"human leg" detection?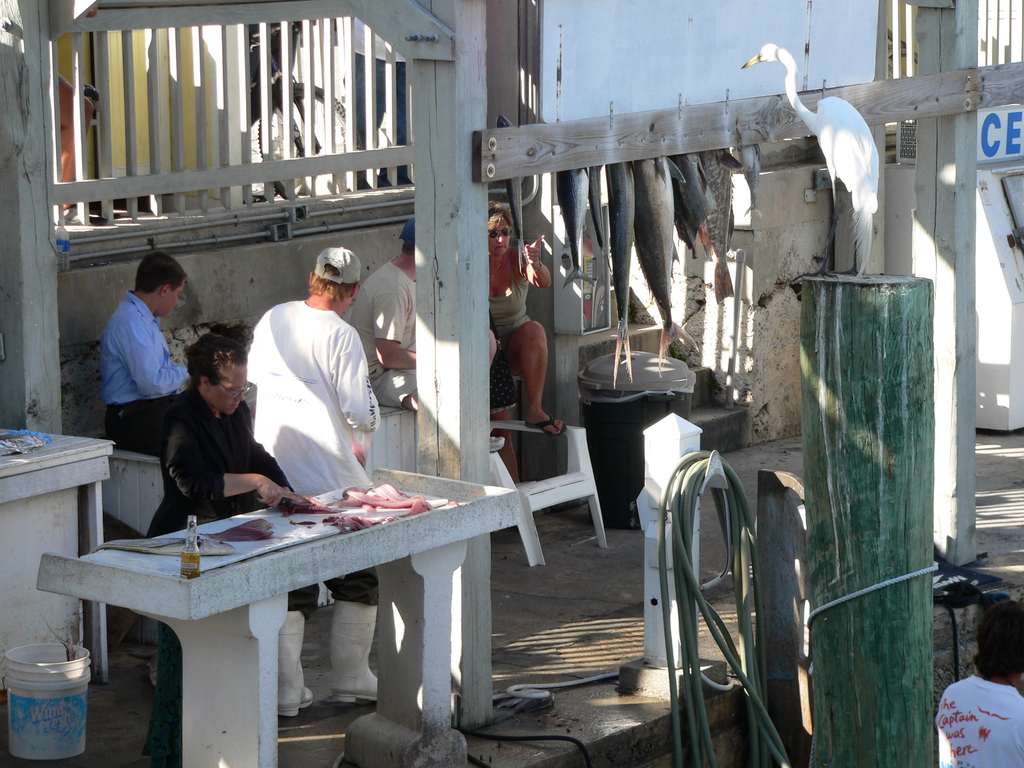
locate(504, 319, 562, 442)
